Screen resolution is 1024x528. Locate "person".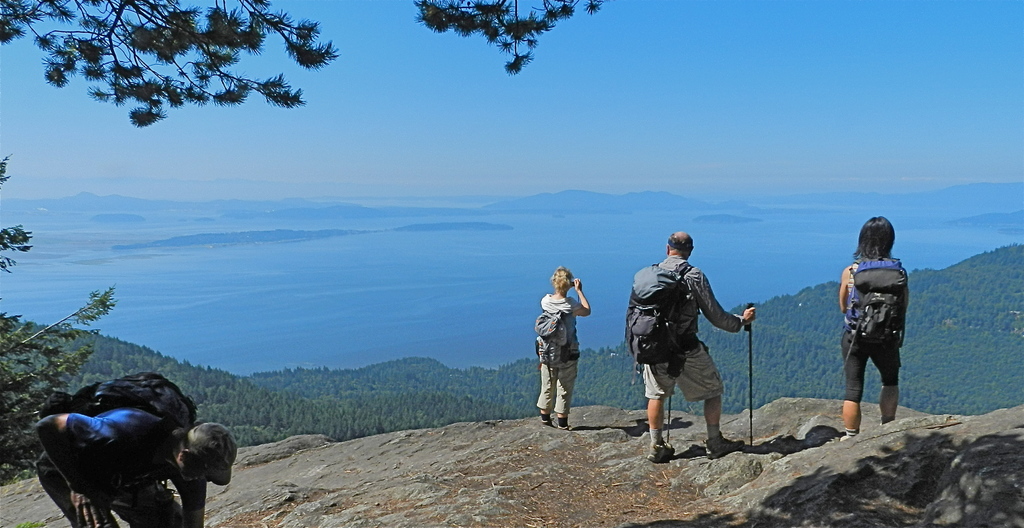
region(534, 263, 589, 431).
